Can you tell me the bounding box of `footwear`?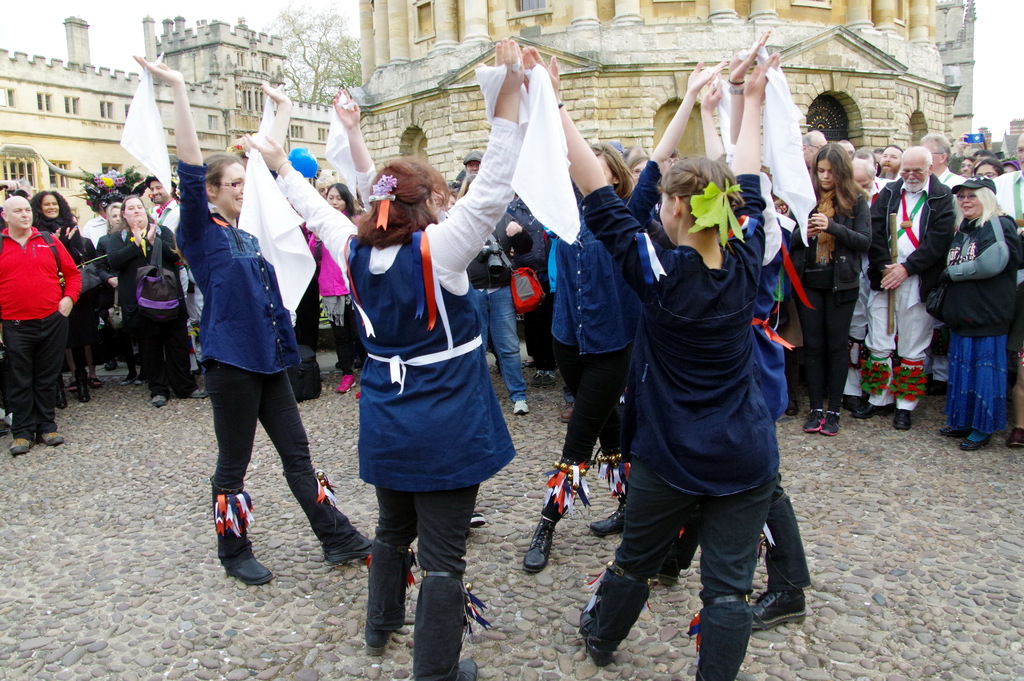
select_region(805, 413, 824, 434).
